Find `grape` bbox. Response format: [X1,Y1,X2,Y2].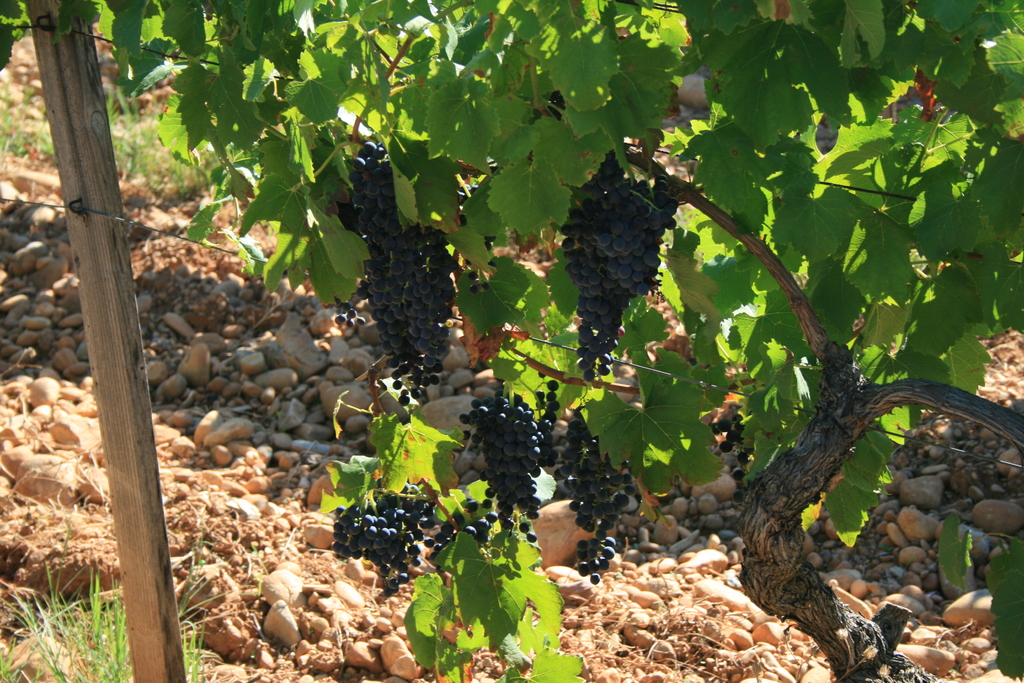
[733,488,745,504].
